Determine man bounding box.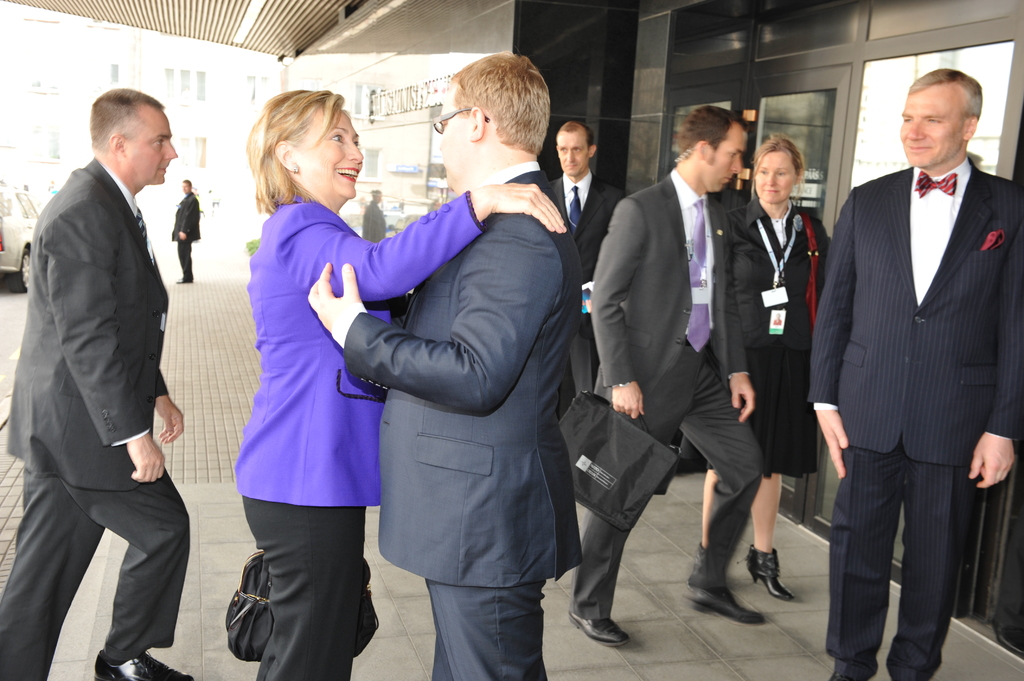
Determined: pyautogui.locateOnScreen(170, 175, 205, 287).
